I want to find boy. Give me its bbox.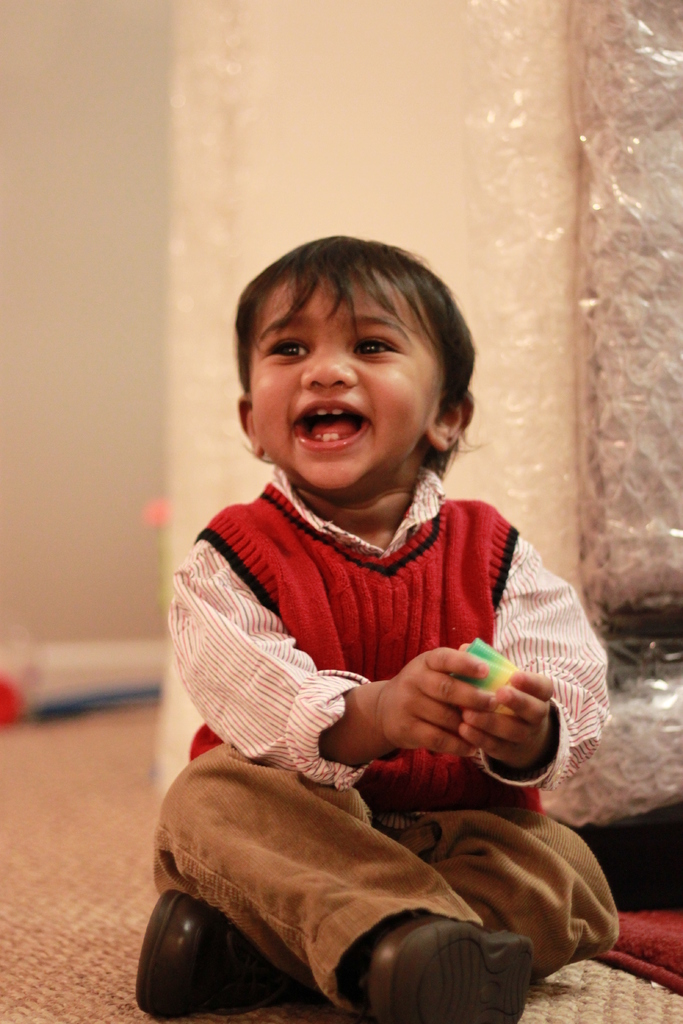
locate(169, 212, 598, 991).
